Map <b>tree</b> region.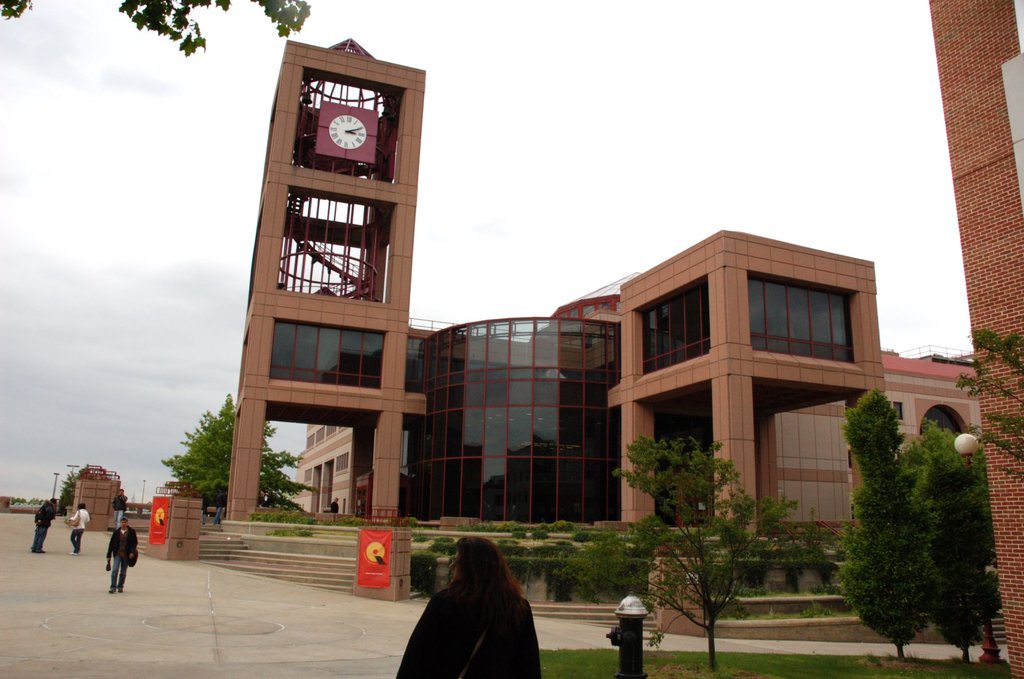
Mapped to bbox(829, 391, 941, 655).
